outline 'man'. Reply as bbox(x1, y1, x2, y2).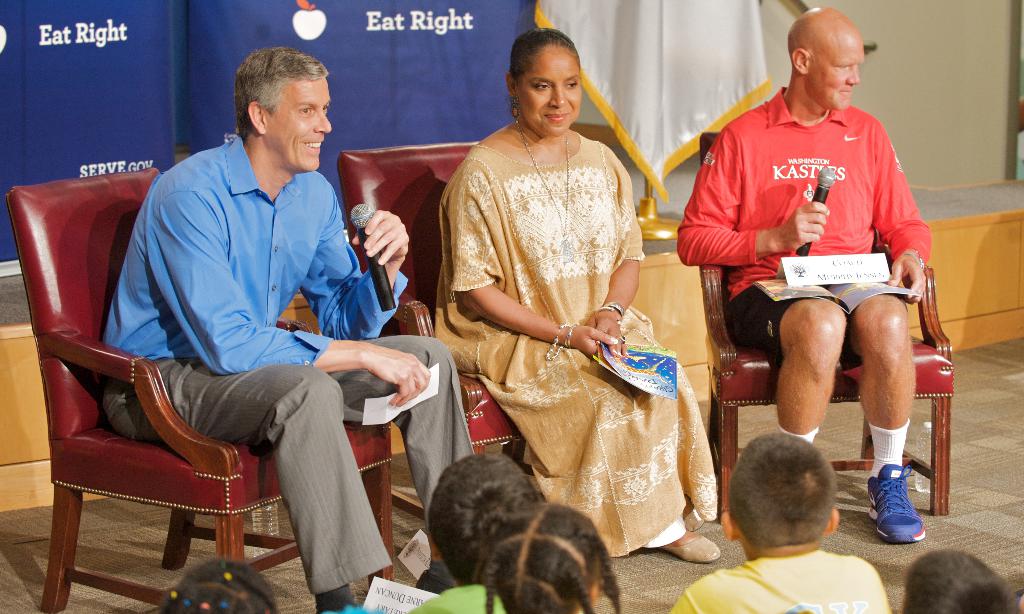
bbox(690, 17, 950, 502).
